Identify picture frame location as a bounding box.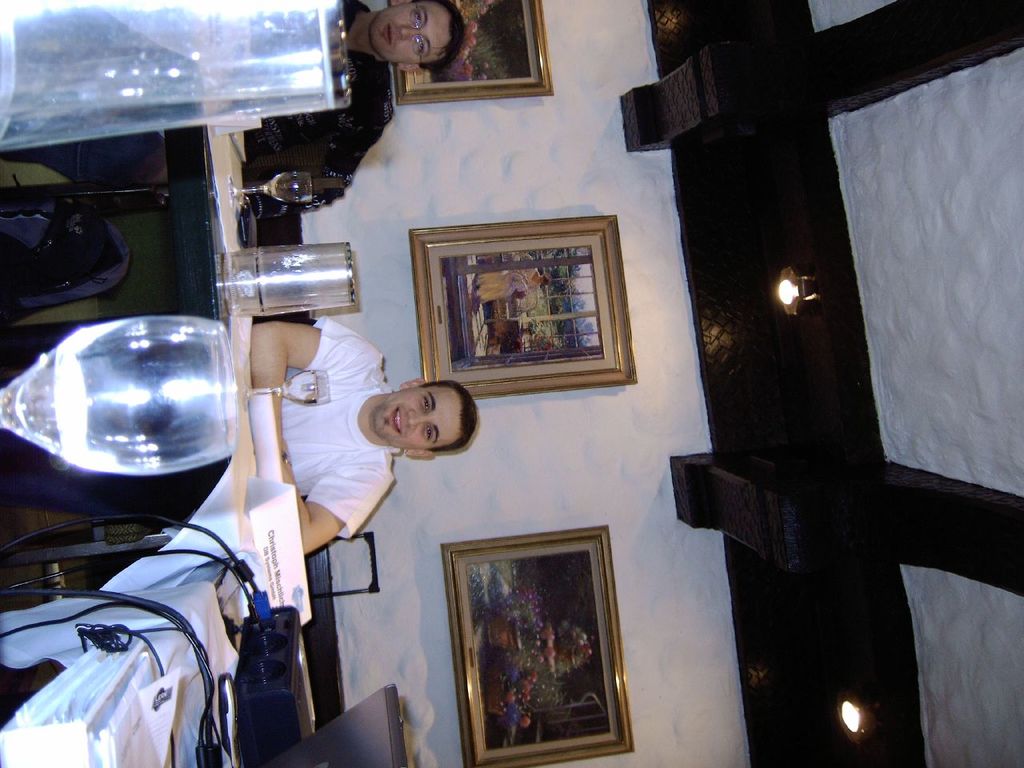
389,2,554,106.
